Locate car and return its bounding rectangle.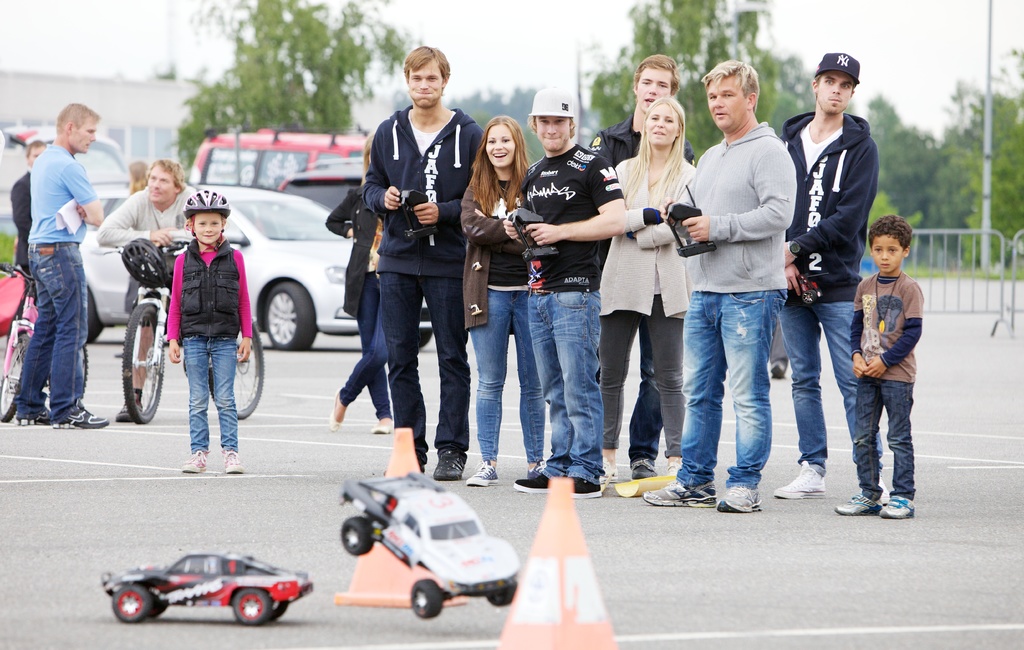
region(332, 462, 522, 622).
